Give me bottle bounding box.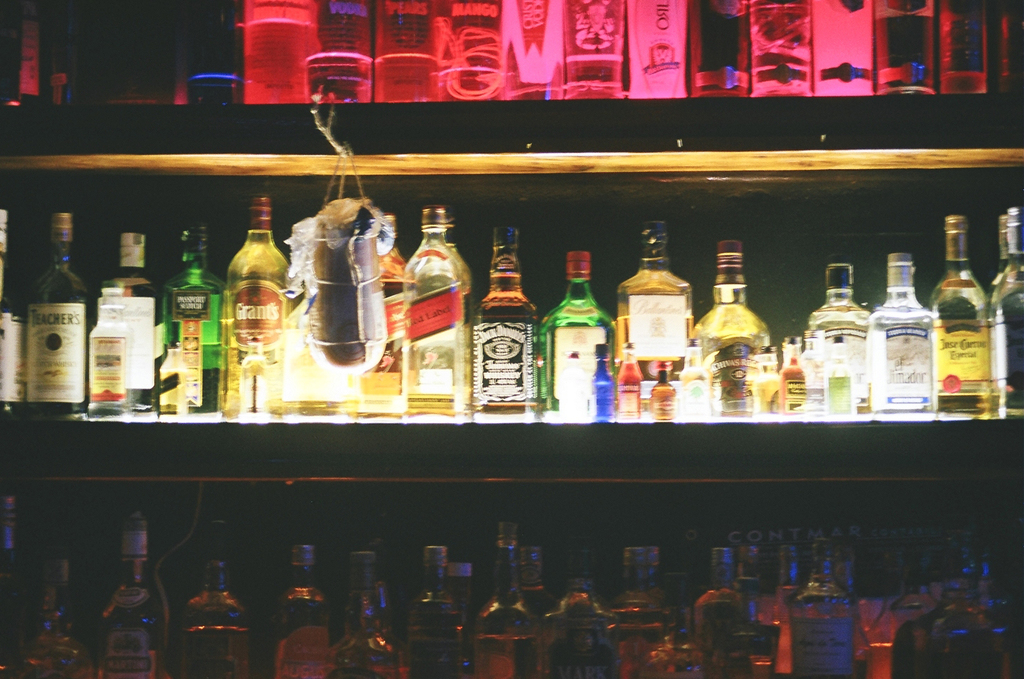
398, 204, 470, 417.
